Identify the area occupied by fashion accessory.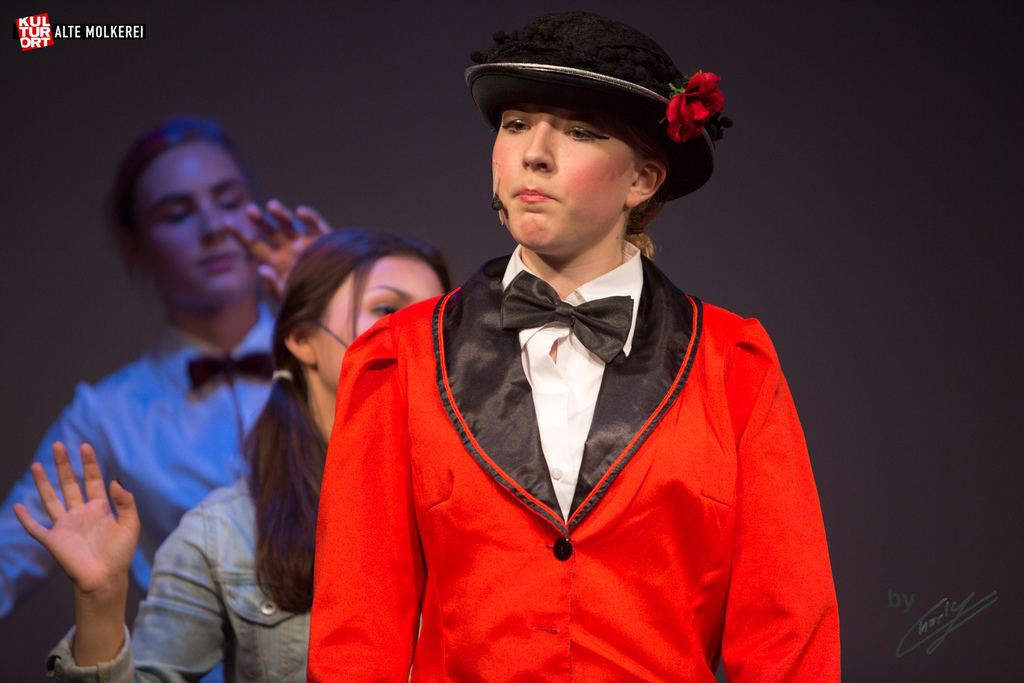
Area: BBox(500, 272, 637, 366).
